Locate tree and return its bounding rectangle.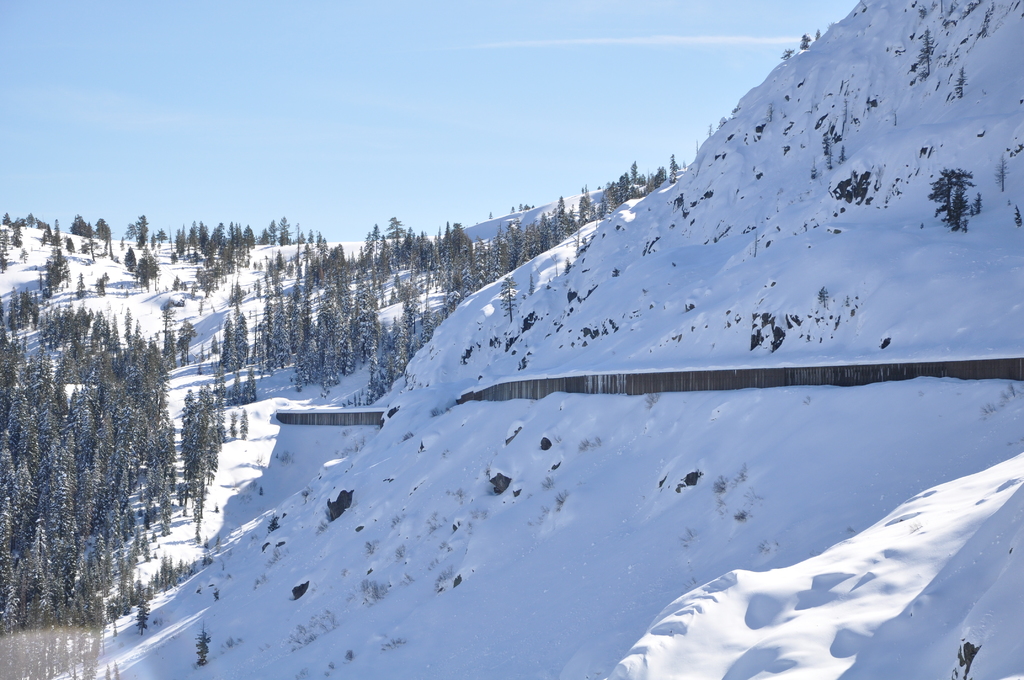
{"left": 833, "top": 174, "right": 877, "bottom": 207}.
